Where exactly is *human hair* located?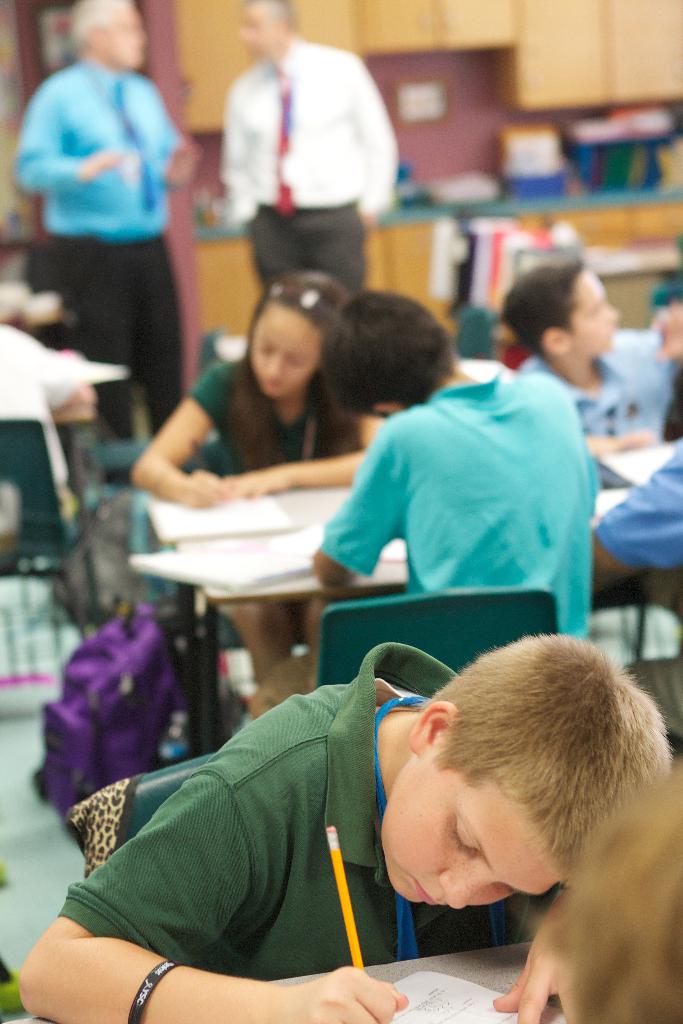
Its bounding box is left=229, top=271, right=342, bottom=472.
